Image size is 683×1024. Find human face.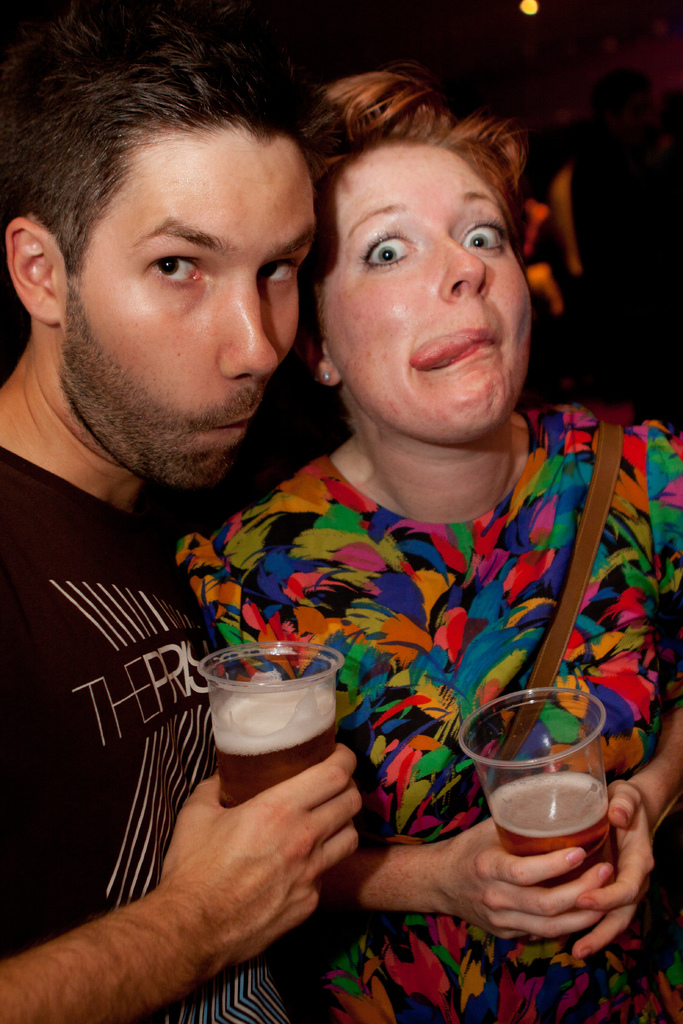
Rect(67, 122, 317, 484).
